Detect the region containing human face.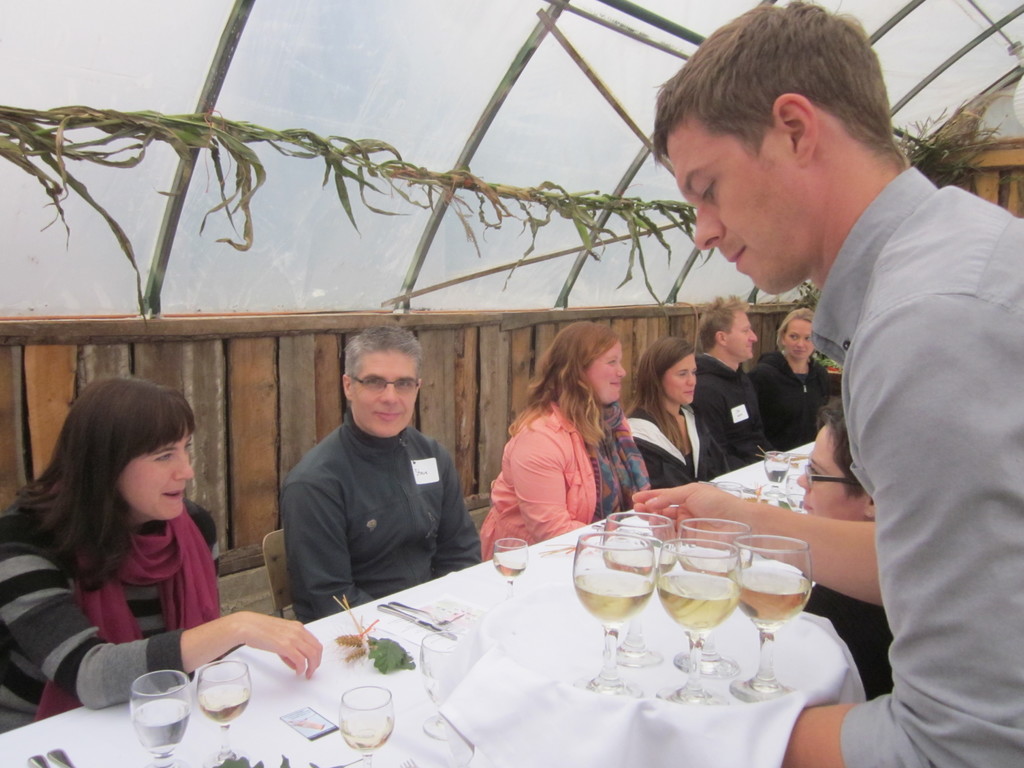
box=[796, 422, 858, 517].
